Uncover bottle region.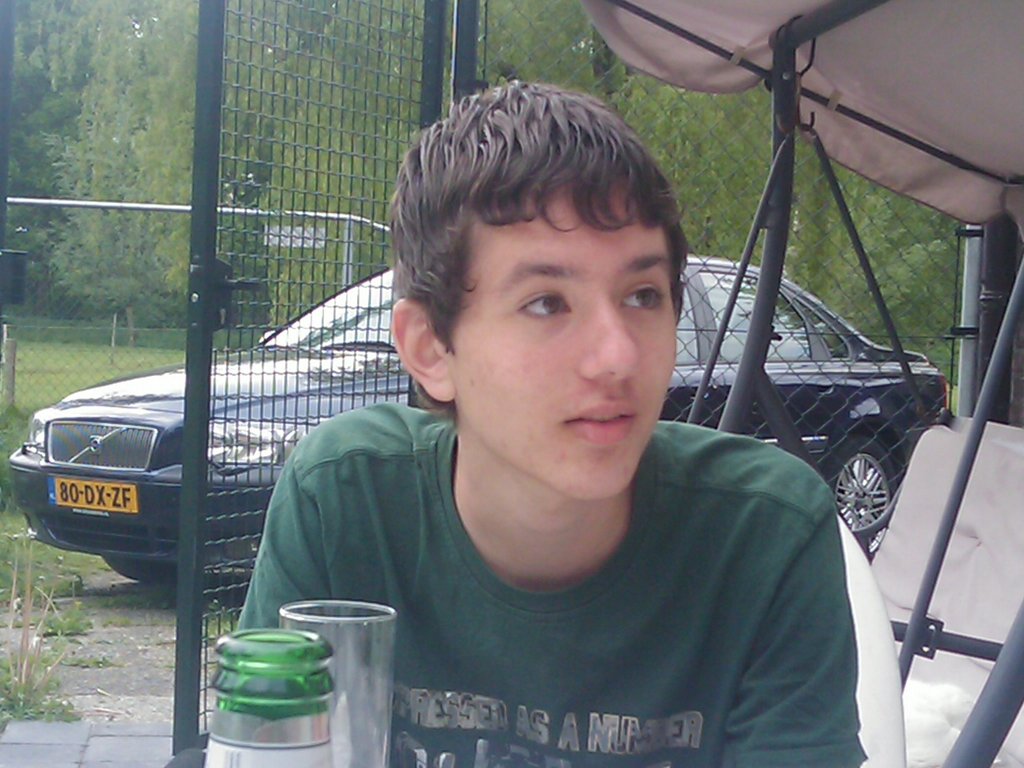
Uncovered: box(201, 612, 350, 760).
